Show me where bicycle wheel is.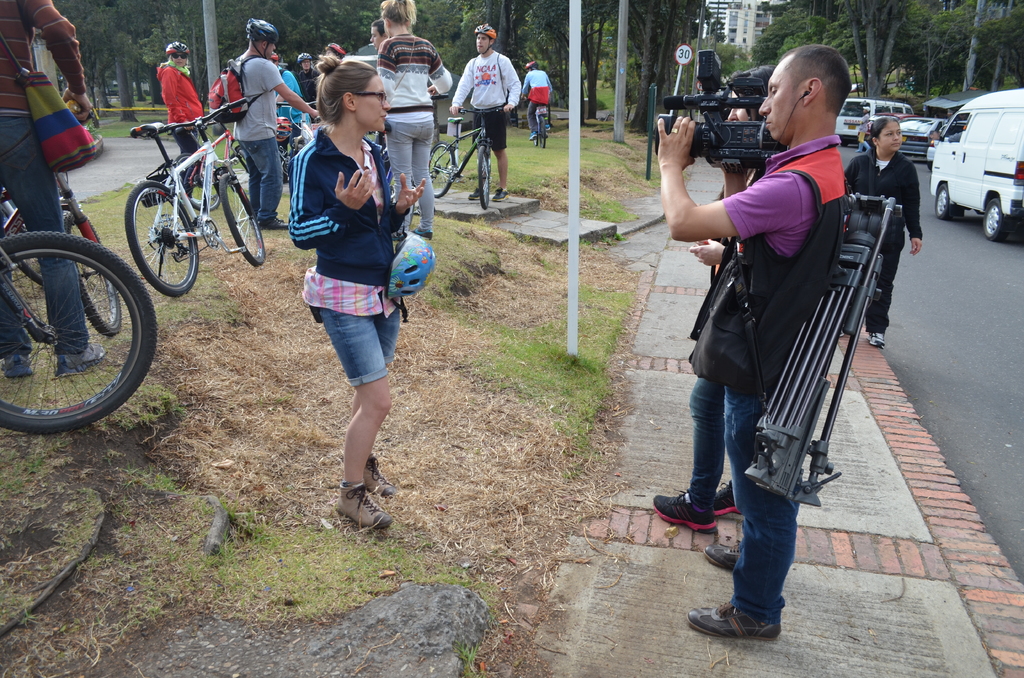
bicycle wheel is at [224,171,267,270].
